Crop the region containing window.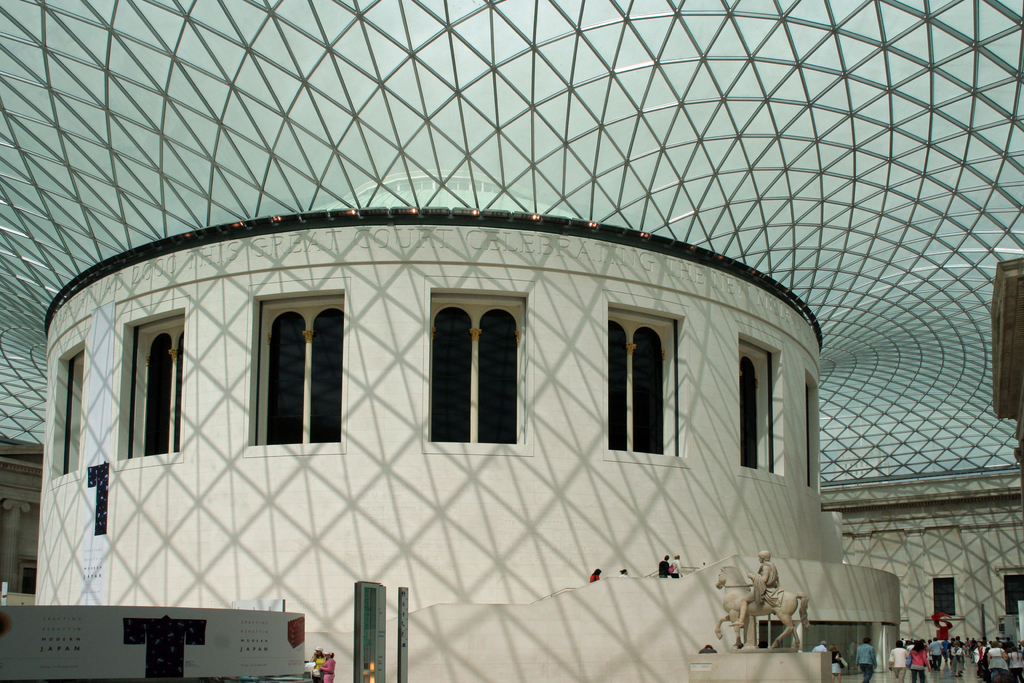
Crop region: Rect(433, 297, 525, 446).
